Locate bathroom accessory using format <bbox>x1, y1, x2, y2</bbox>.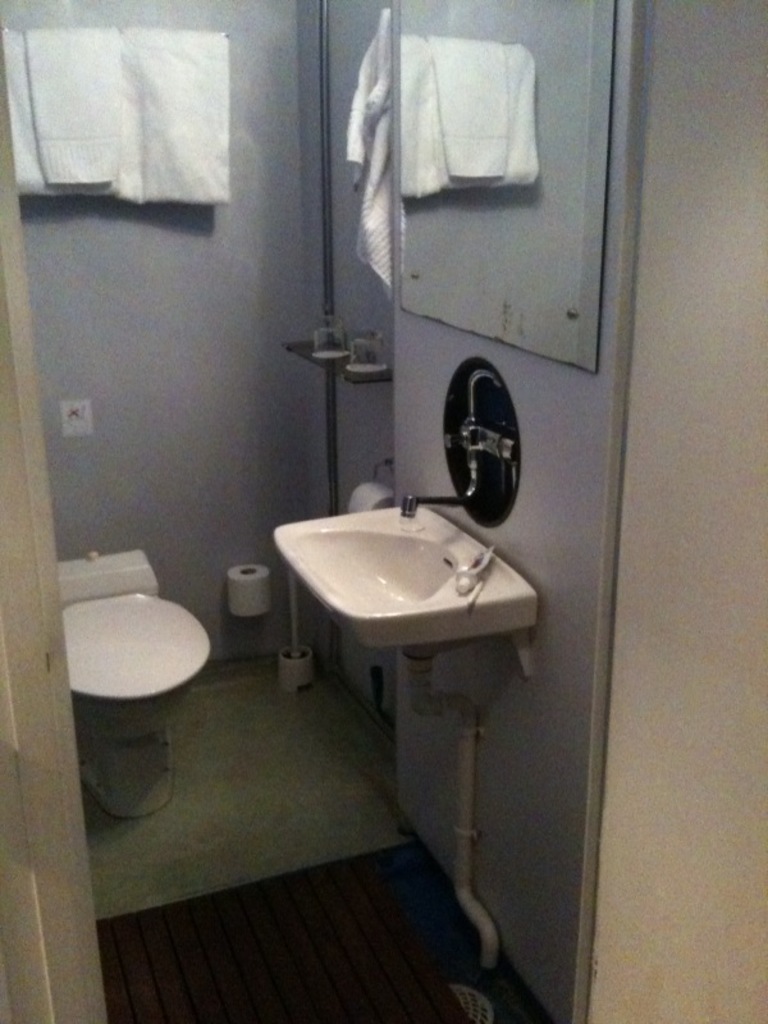
<bbox>230, 552, 275, 628</bbox>.
